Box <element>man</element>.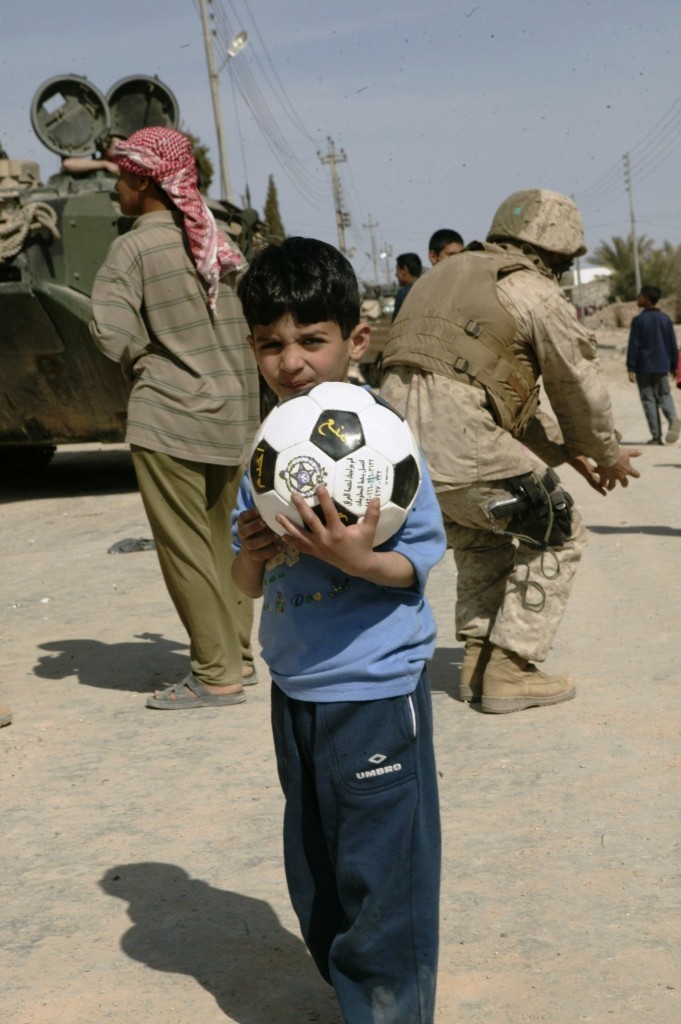
[left=88, top=126, right=265, bottom=713].
